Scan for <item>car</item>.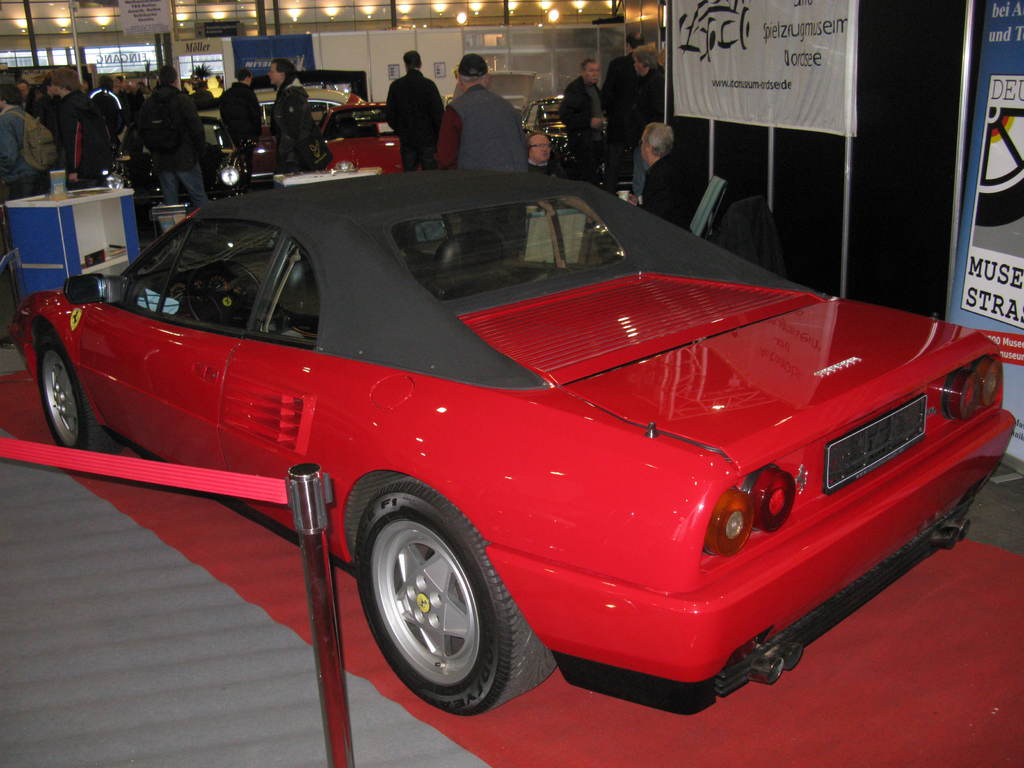
Scan result: {"left": 243, "top": 101, "right": 280, "bottom": 179}.
